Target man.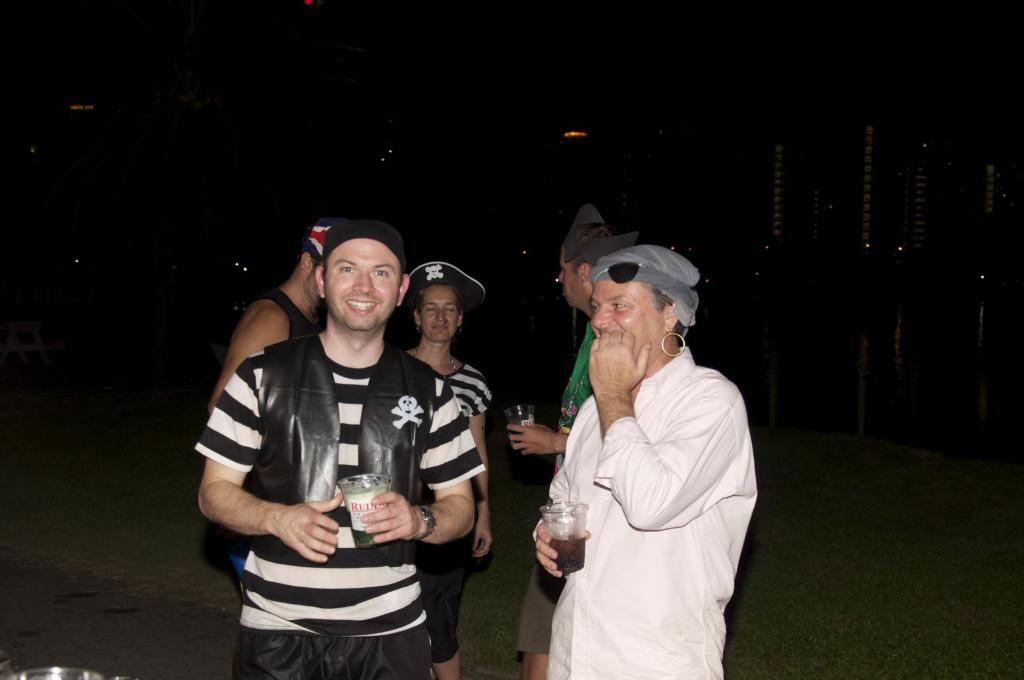
Target region: x1=207 y1=222 x2=334 y2=408.
